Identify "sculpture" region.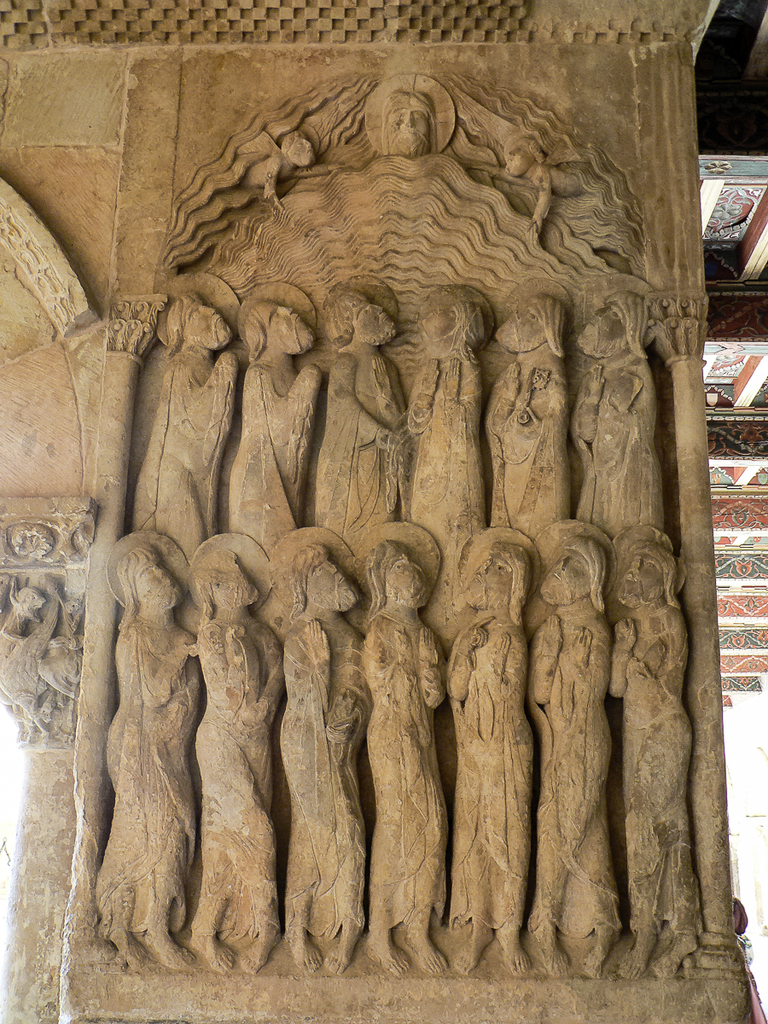
Region: (x1=443, y1=544, x2=542, y2=975).
